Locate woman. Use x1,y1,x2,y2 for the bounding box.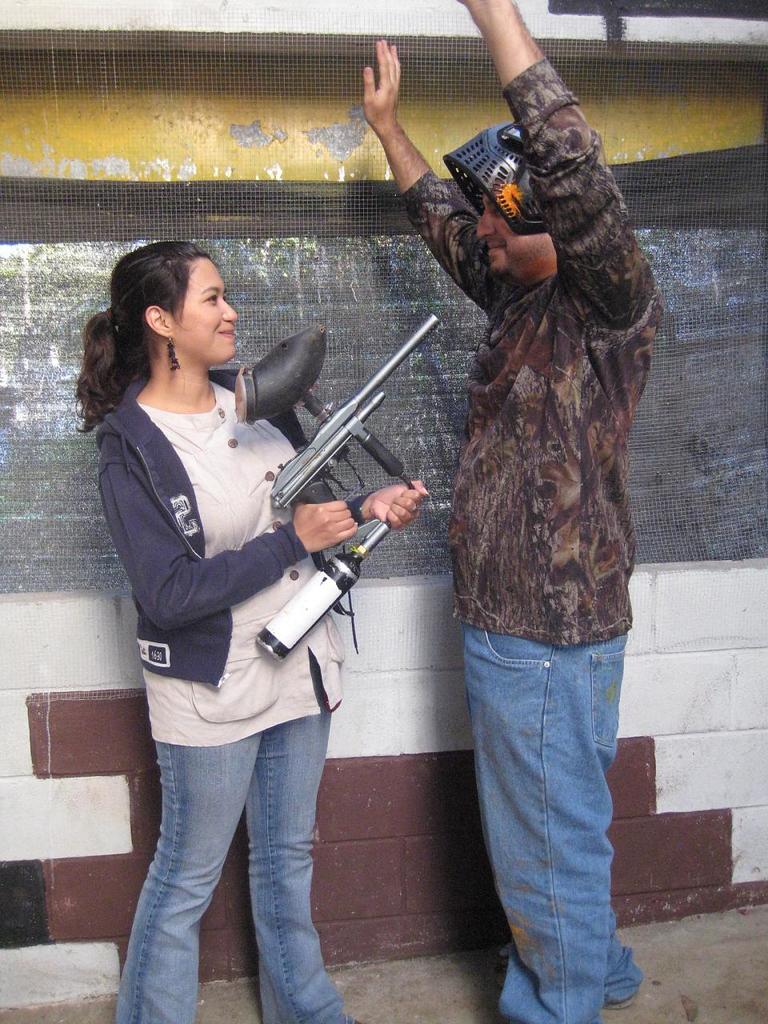
87,152,419,1023.
